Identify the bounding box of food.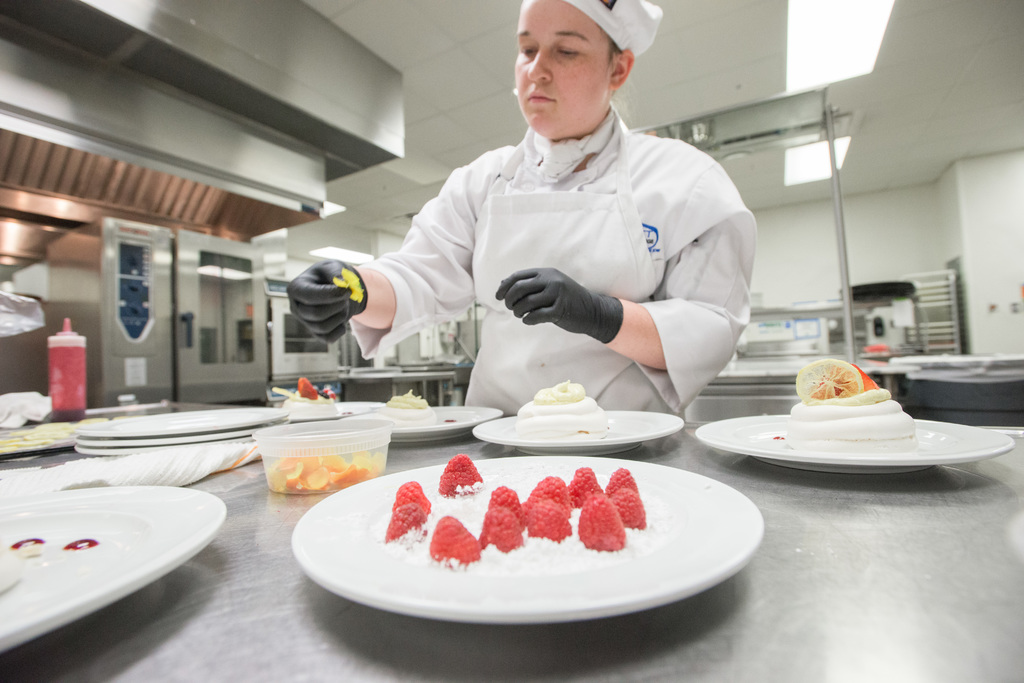
locate(383, 502, 428, 550).
